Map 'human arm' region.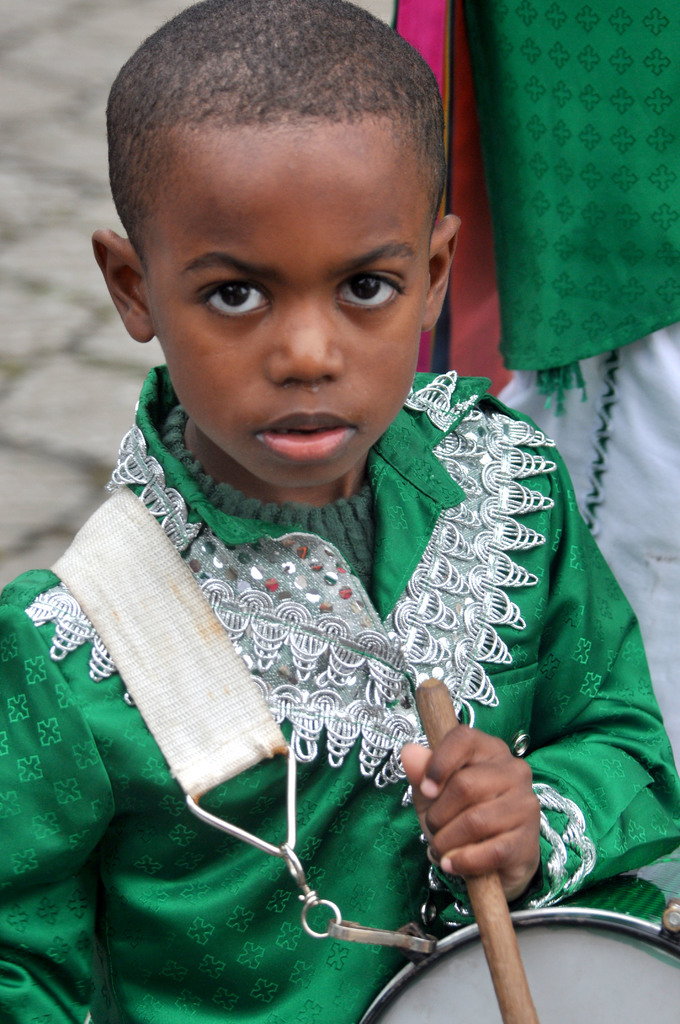
Mapped to [364,449,603,924].
